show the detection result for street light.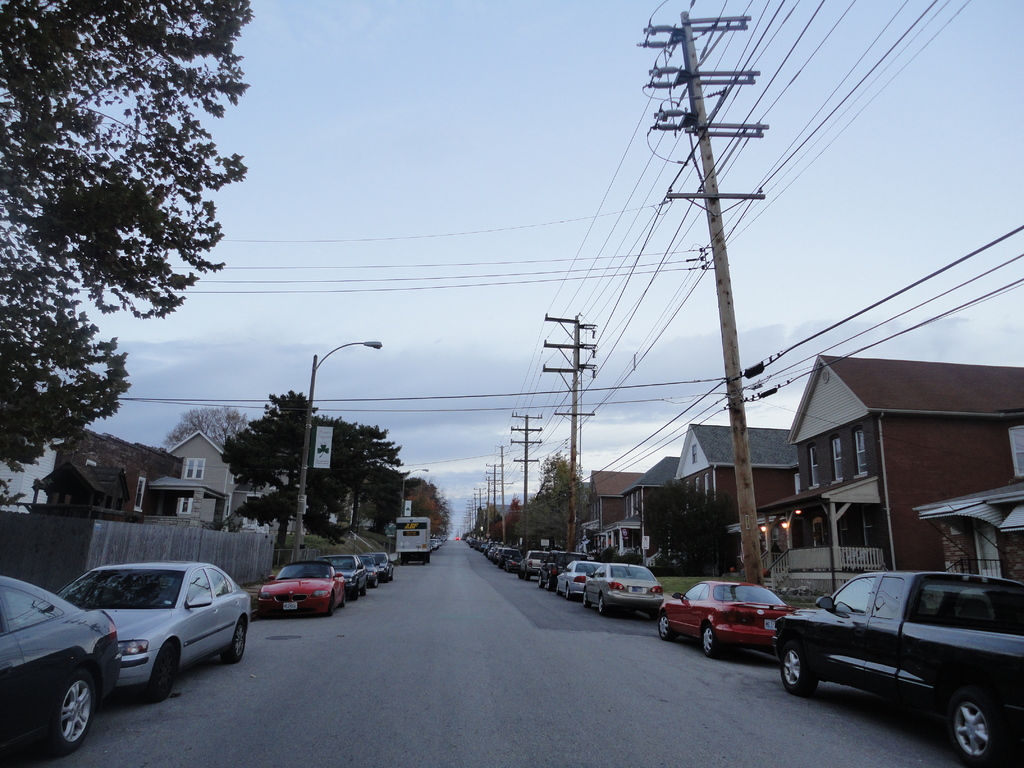
pyautogui.locateOnScreen(396, 467, 435, 532).
